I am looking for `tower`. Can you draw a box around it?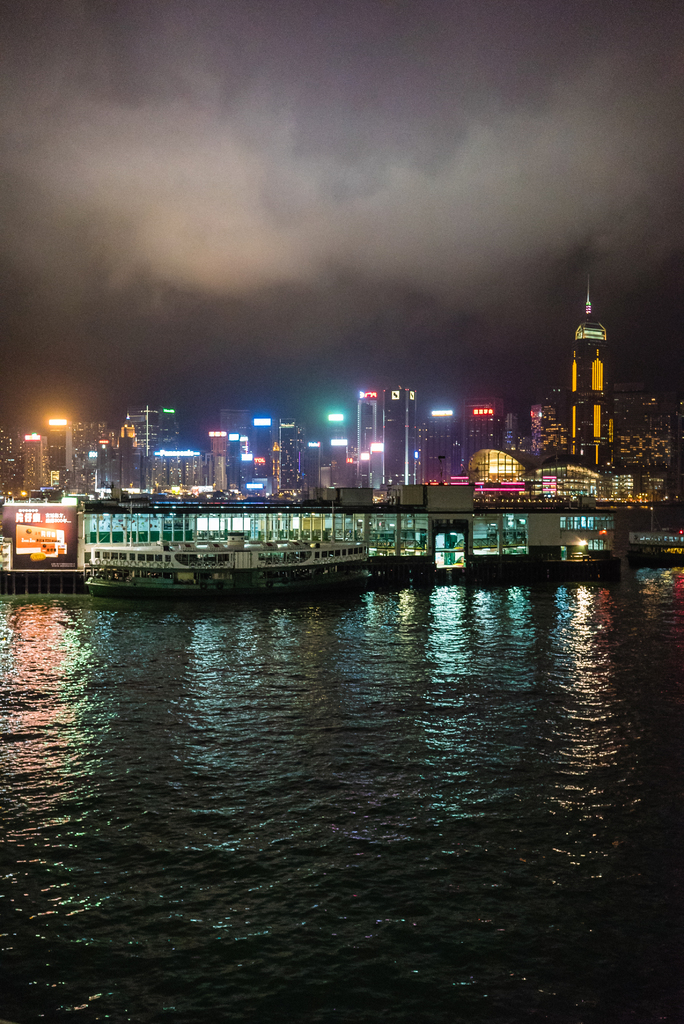
Sure, the bounding box is <box>566,298,612,467</box>.
